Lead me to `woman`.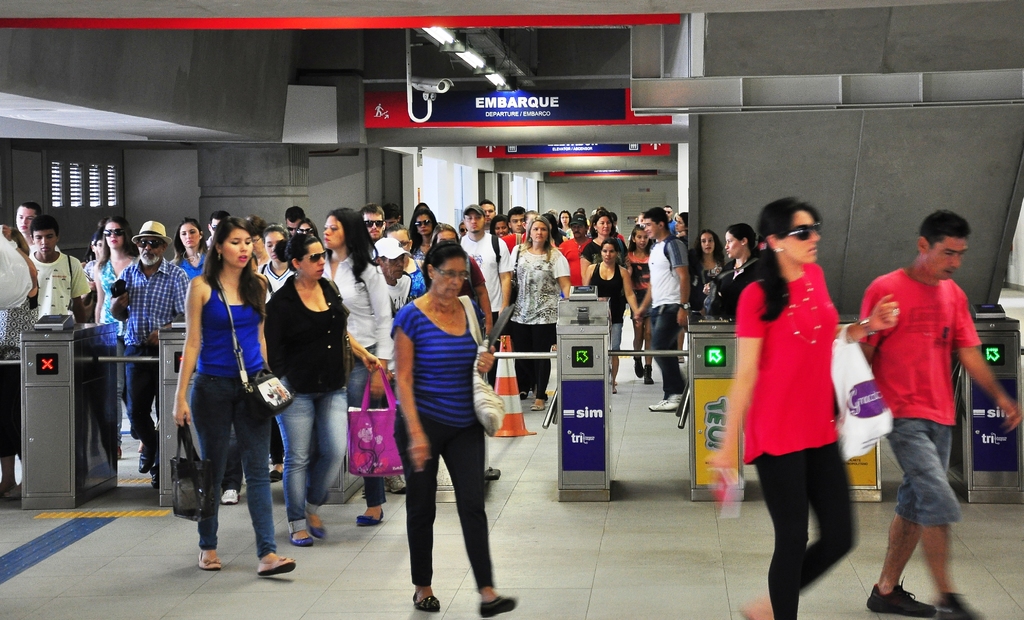
Lead to Rect(381, 241, 518, 619).
